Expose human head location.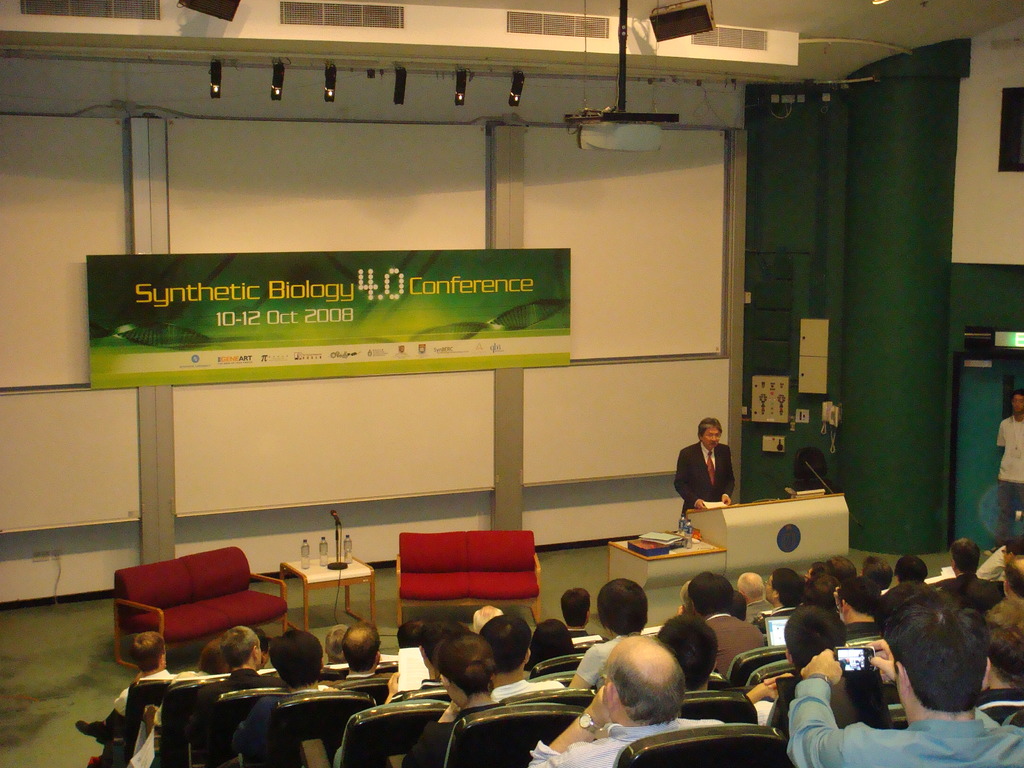
Exposed at detection(199, 639, 219, 677).
